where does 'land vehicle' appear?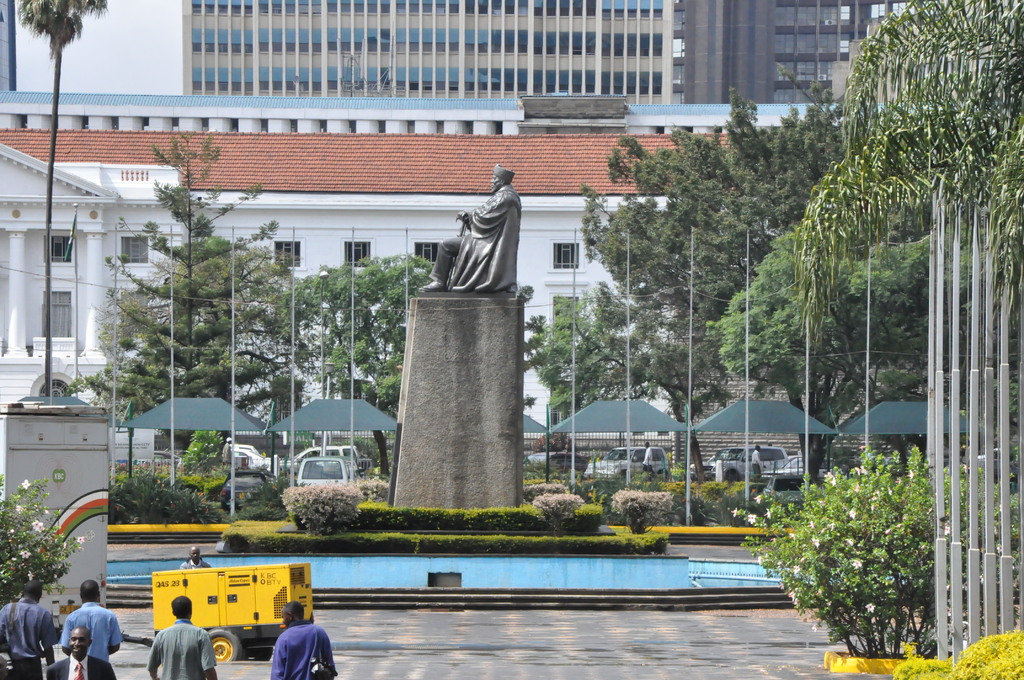
Appears at [107,560,321,658].
